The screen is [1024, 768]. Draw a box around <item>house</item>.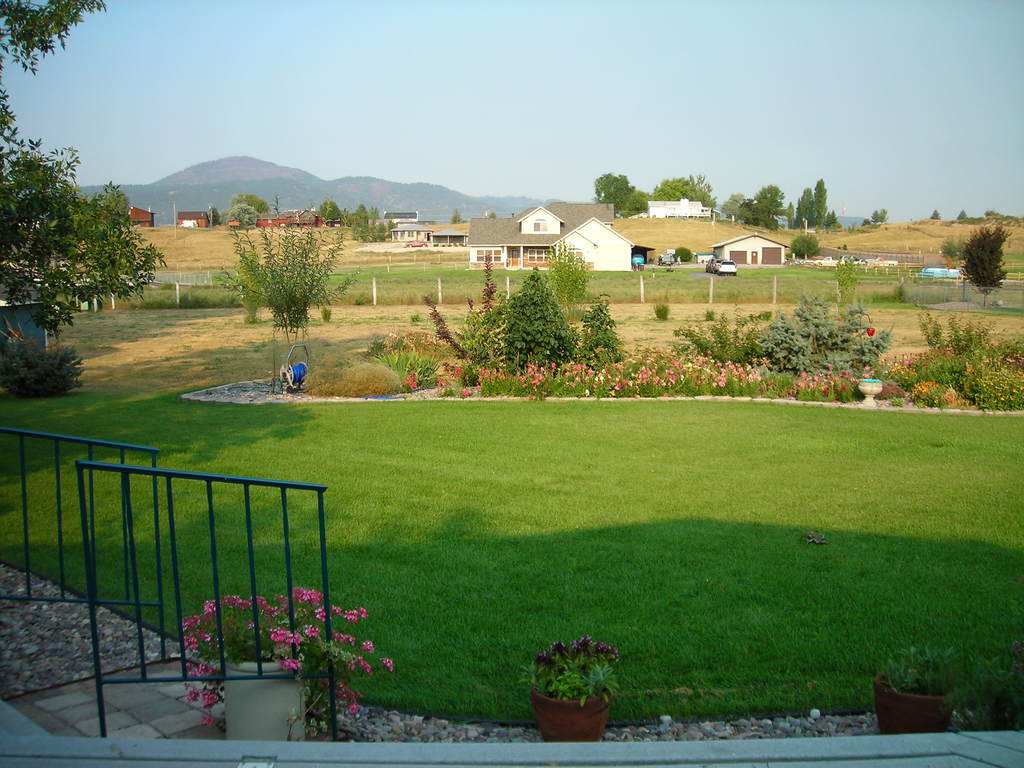
box(381, 209, 422, 225).
